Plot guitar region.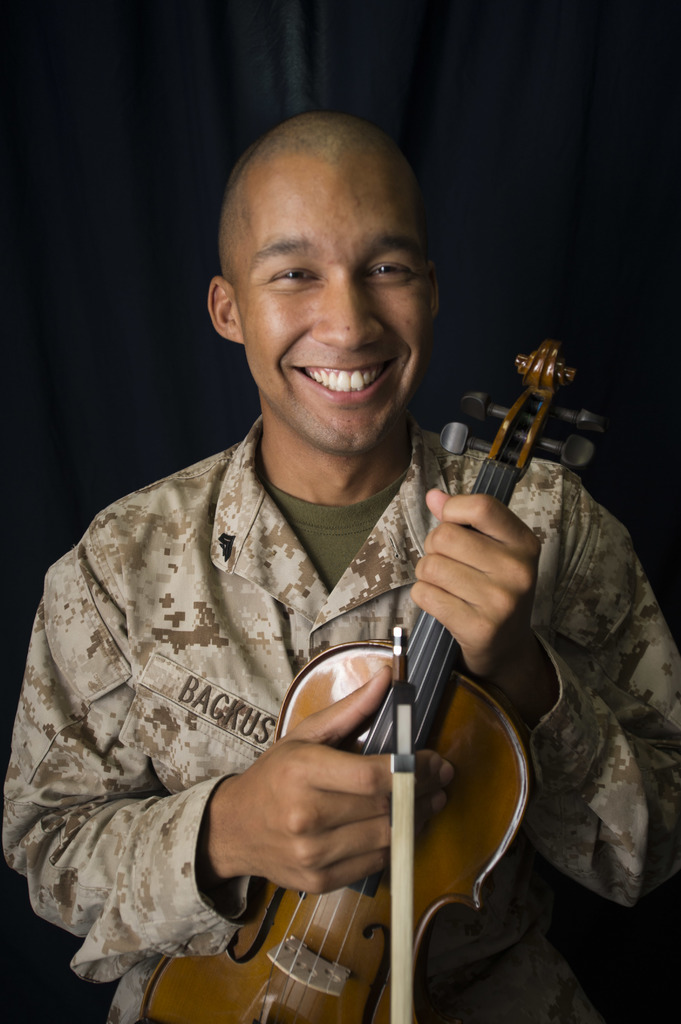
Plotted at bbox=[106, 396, 572, 1015].
